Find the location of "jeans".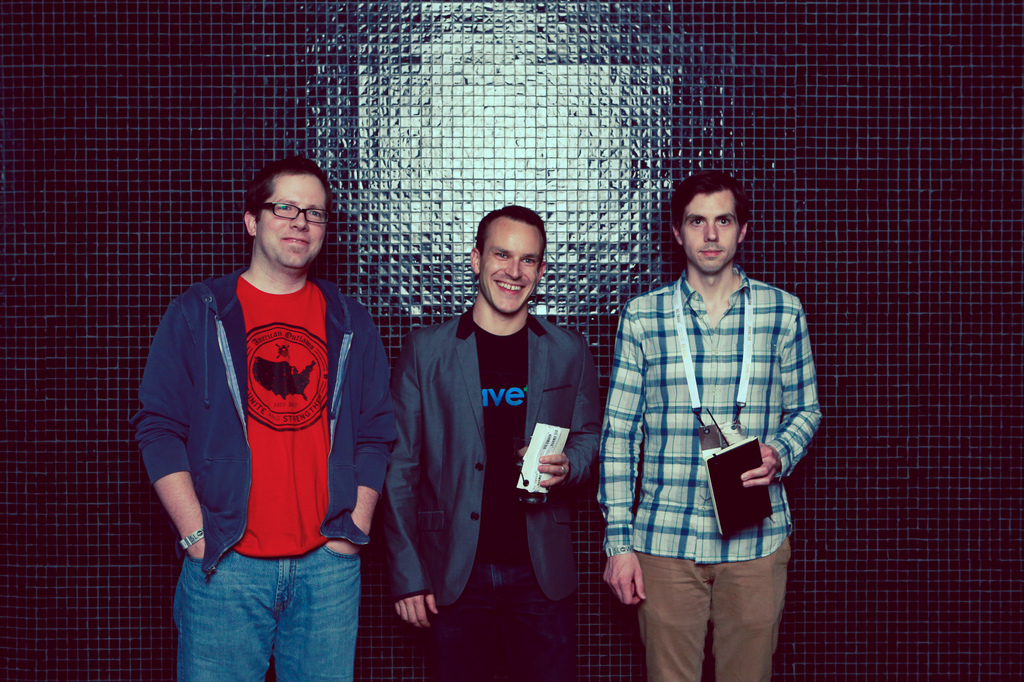
Location: box=[425, 591, 573, 673].
